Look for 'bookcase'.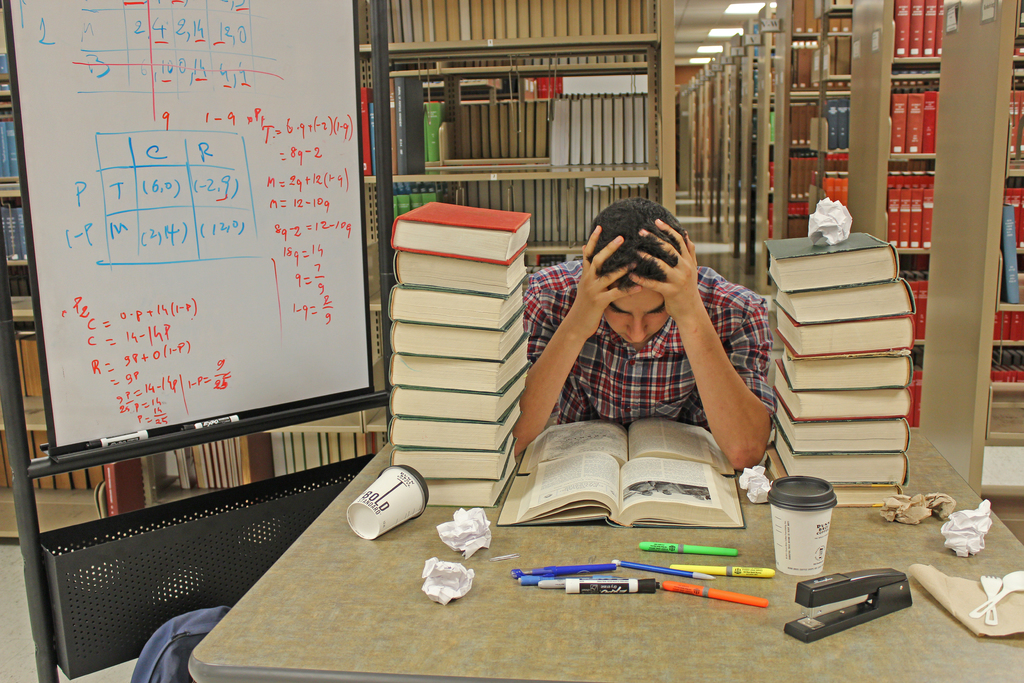
Found: {"left": 808, "top": 0, "right": 1023, "bottom": 390}.
